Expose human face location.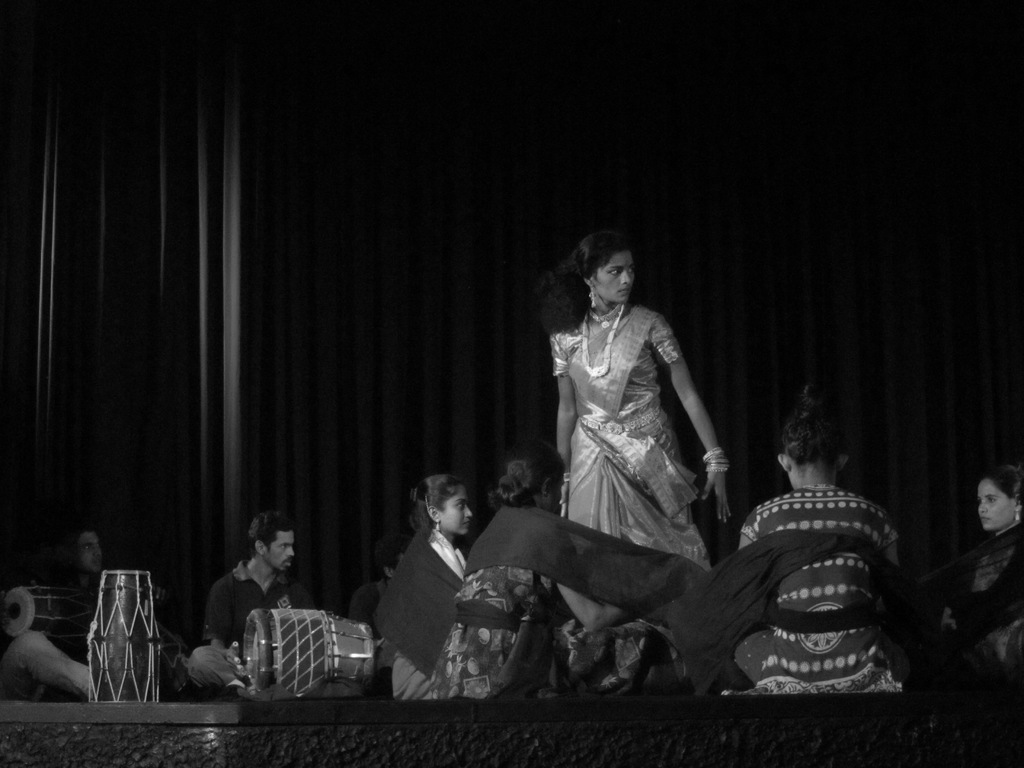
Exposed at left=68, top=533, right=99, bottom=573.
